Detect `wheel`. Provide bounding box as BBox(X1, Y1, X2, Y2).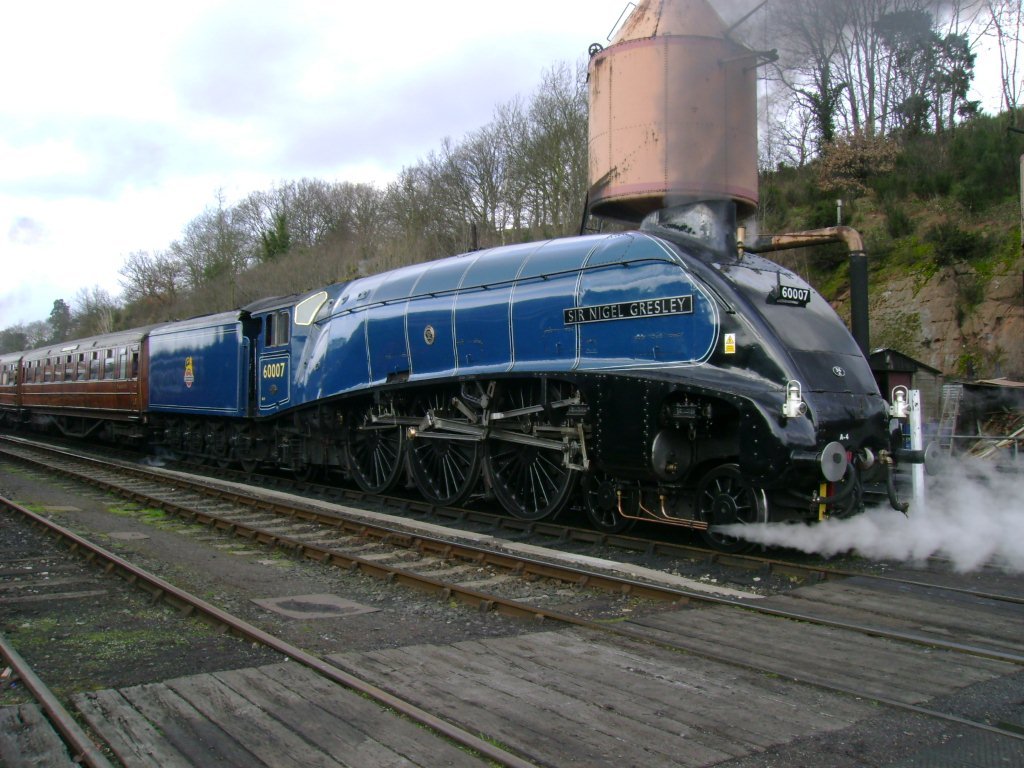
BBox(185, 418, 207, 469).
